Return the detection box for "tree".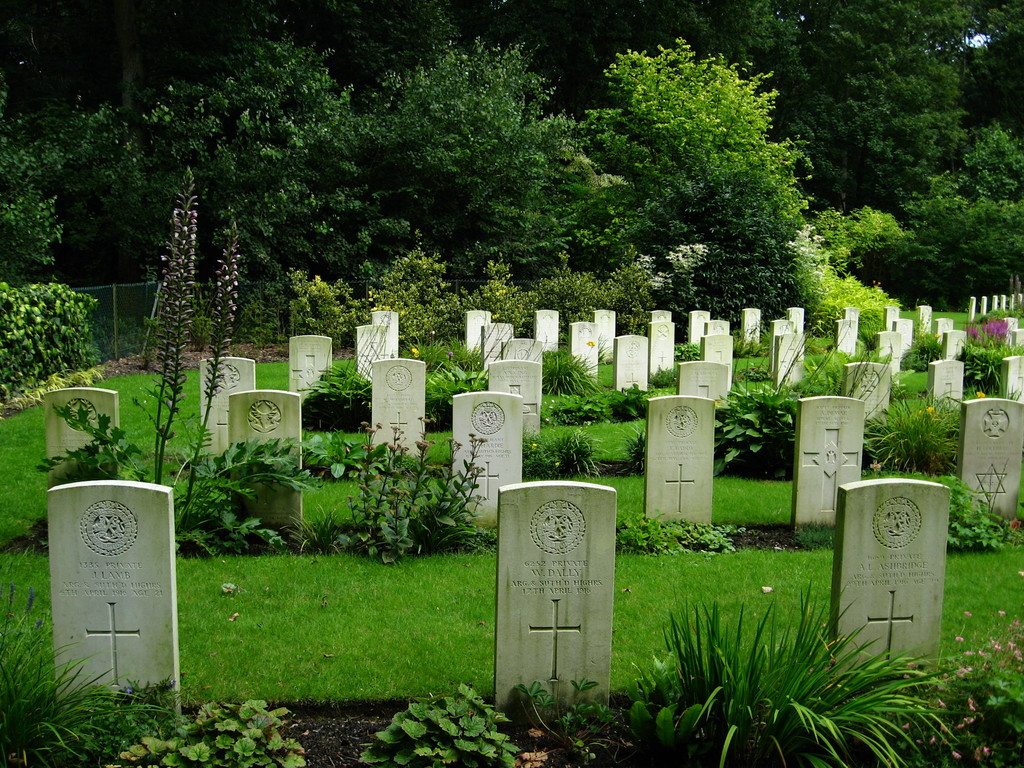
<bbox>561, 31, 839, 340</bbox>.
